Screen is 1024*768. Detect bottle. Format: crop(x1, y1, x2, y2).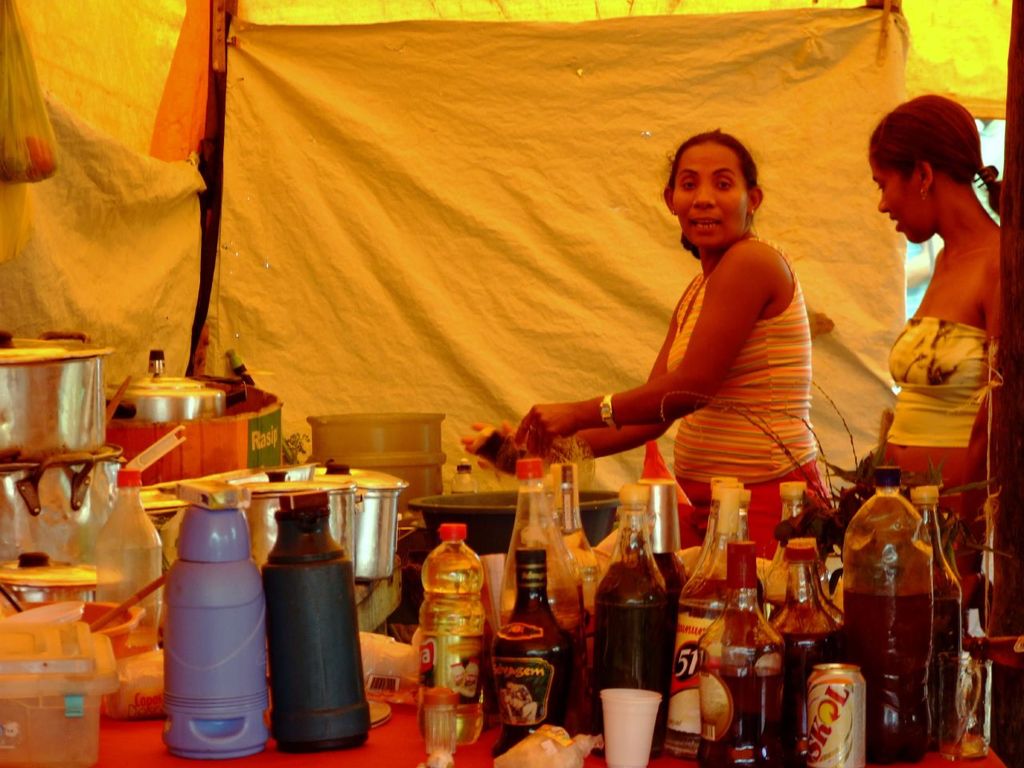
crop(760, 539, 854, 758).
